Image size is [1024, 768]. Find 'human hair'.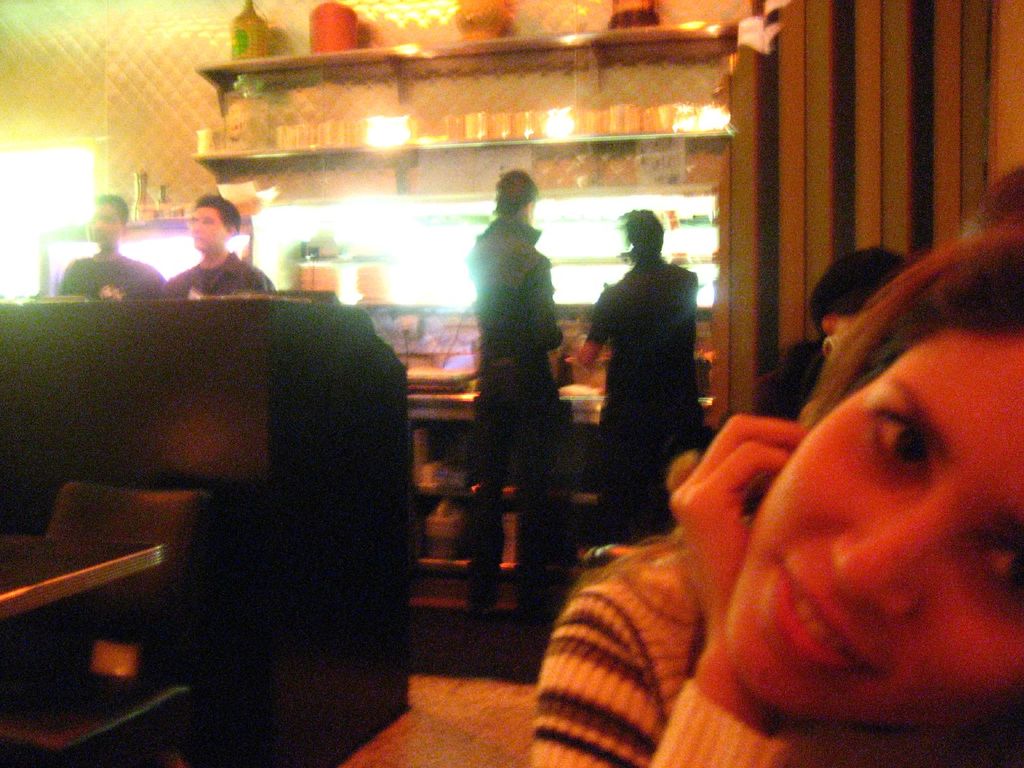
region(799, 220, 1023, 422).
